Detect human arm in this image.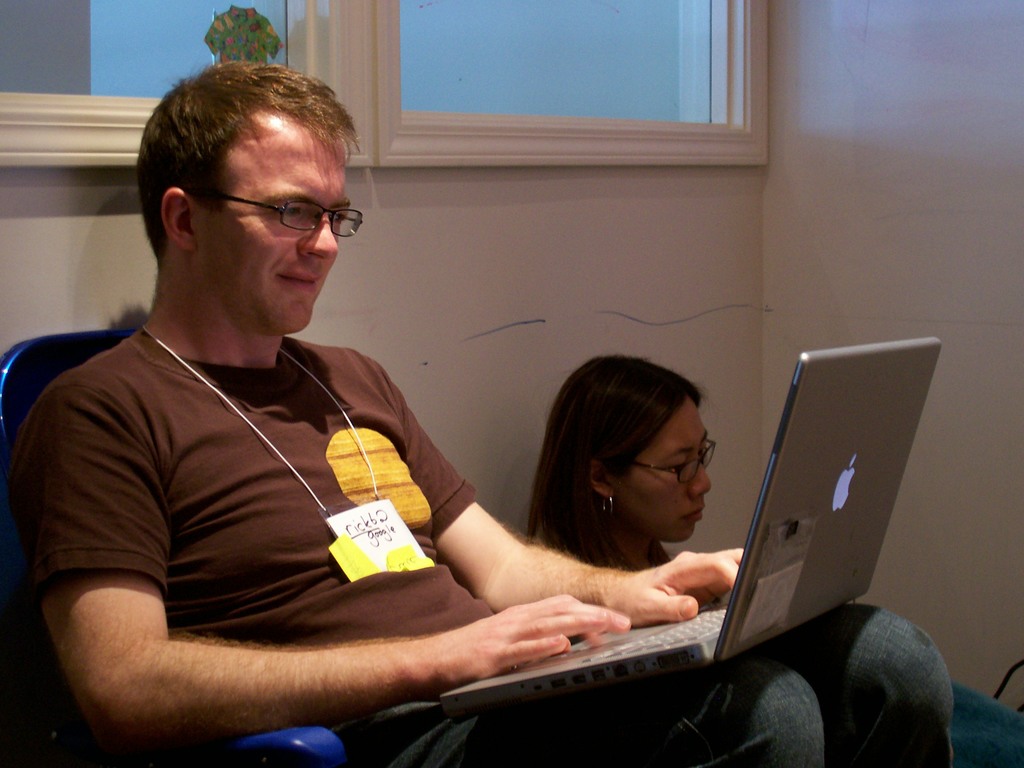
Detection: <region>404, 404, 744, 626</region>.
